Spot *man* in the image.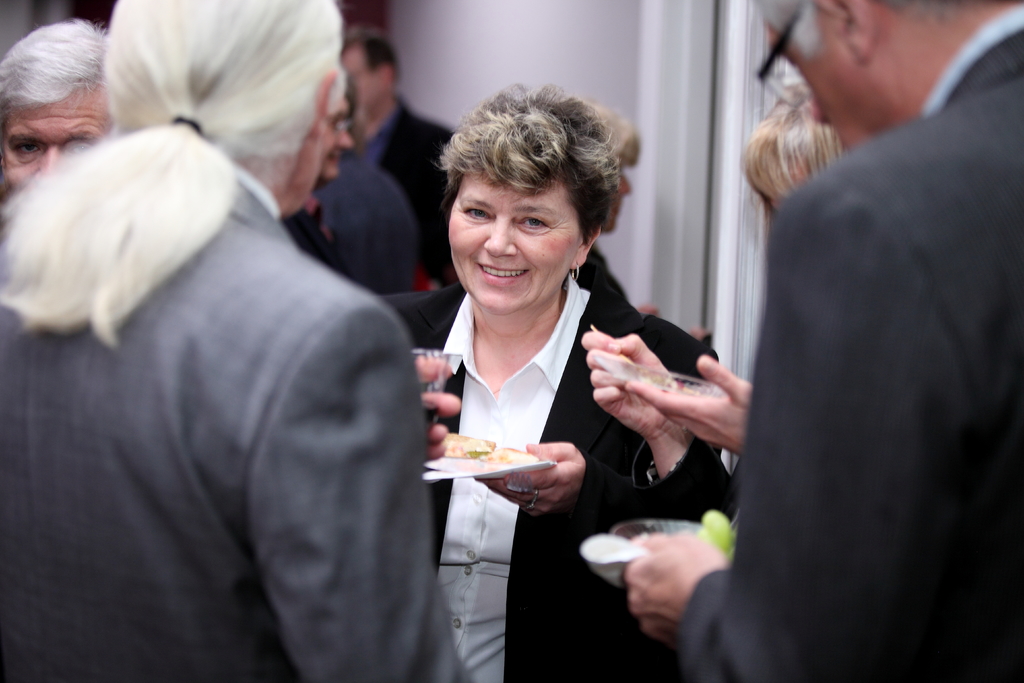
*man* found at bbox=[294, 141, 421, 365].
